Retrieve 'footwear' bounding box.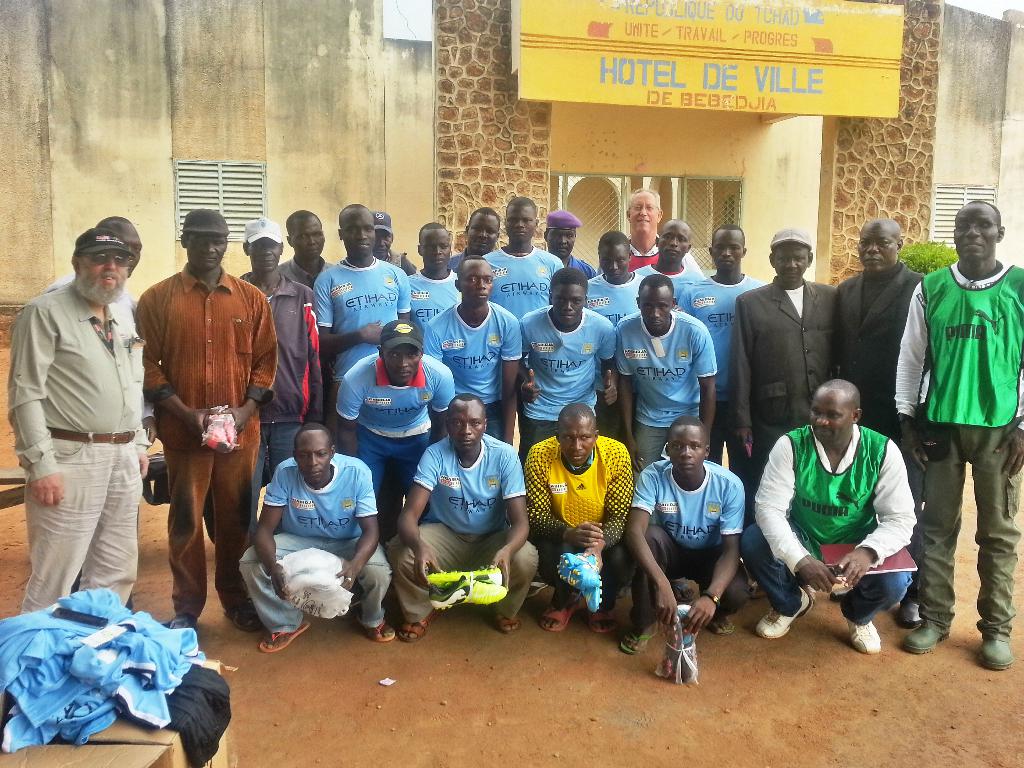
Bounding box: [976, 639, 1017, 671].
